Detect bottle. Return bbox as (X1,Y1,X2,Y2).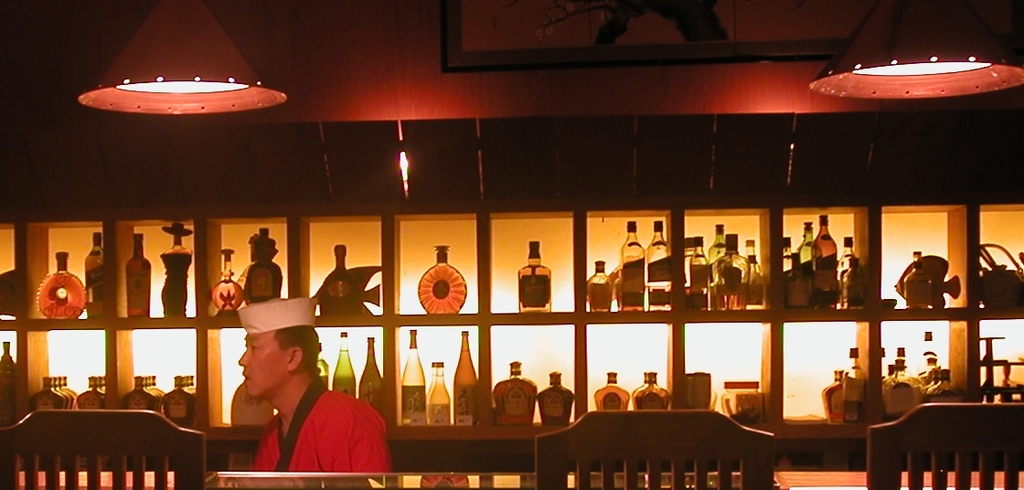
(739,253,763,308).
